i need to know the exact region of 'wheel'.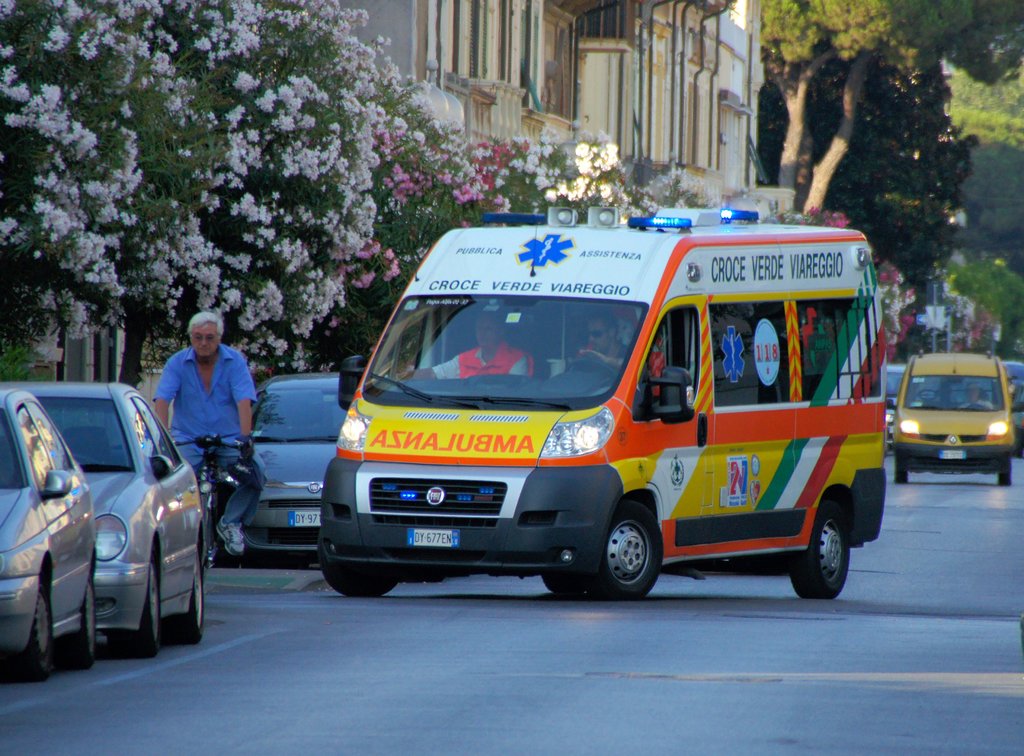
Region: (left=591, top=503, right=666, bottom=610).
